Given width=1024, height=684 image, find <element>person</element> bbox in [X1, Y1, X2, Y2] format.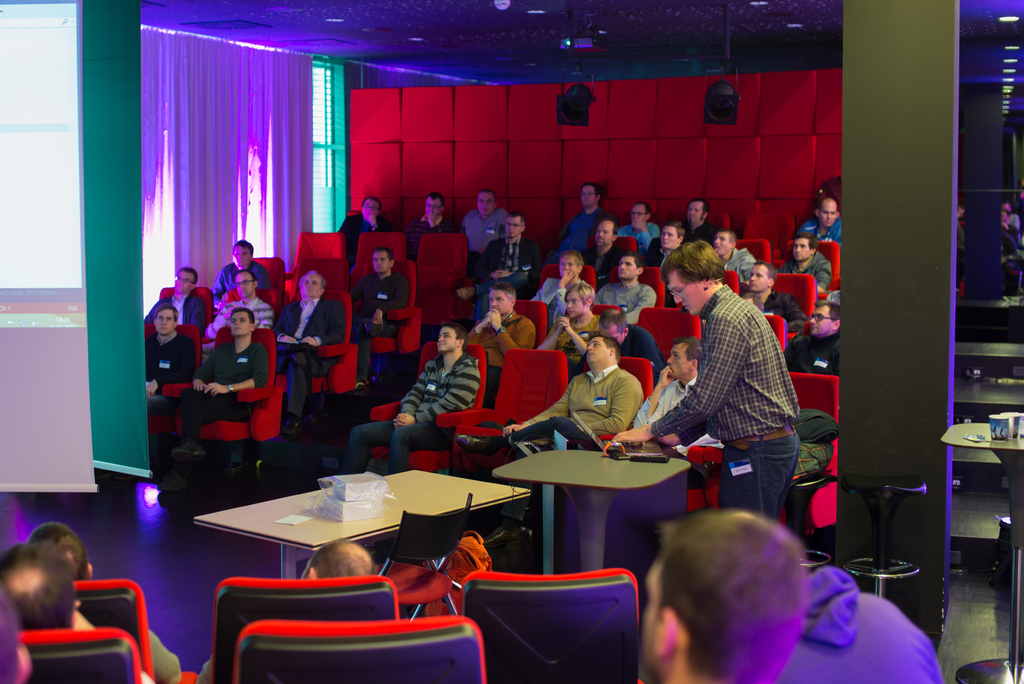
[212, 238, 272, 309].
